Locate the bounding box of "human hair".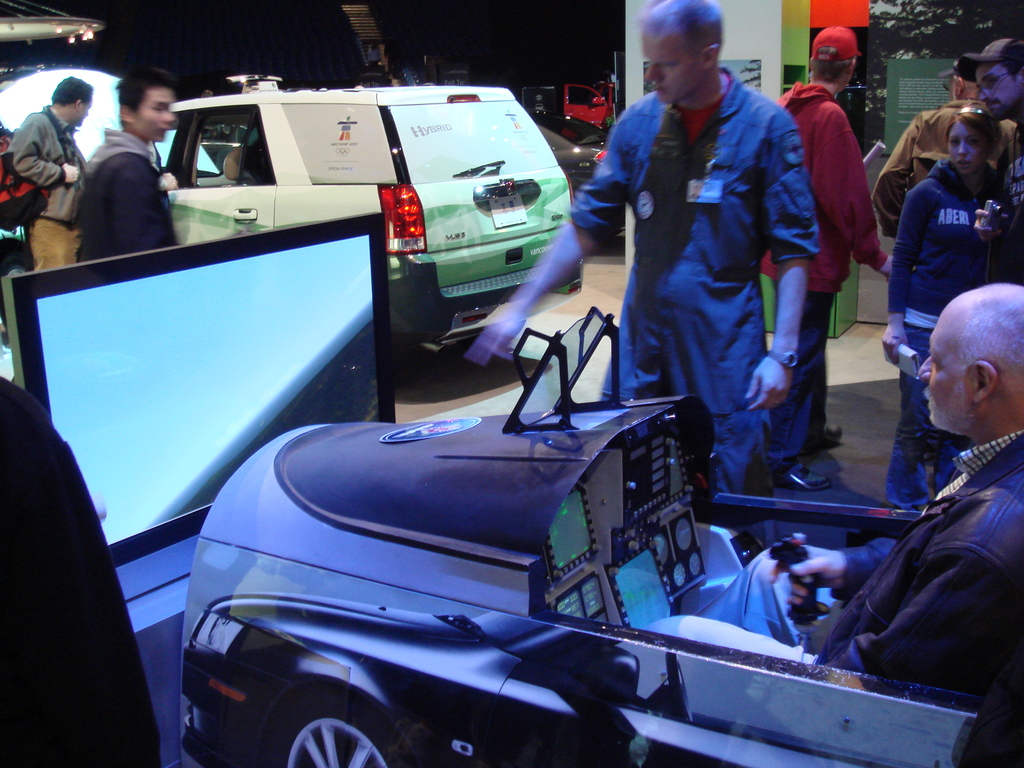
Bounding box: box(118, 61, 182, 115).
